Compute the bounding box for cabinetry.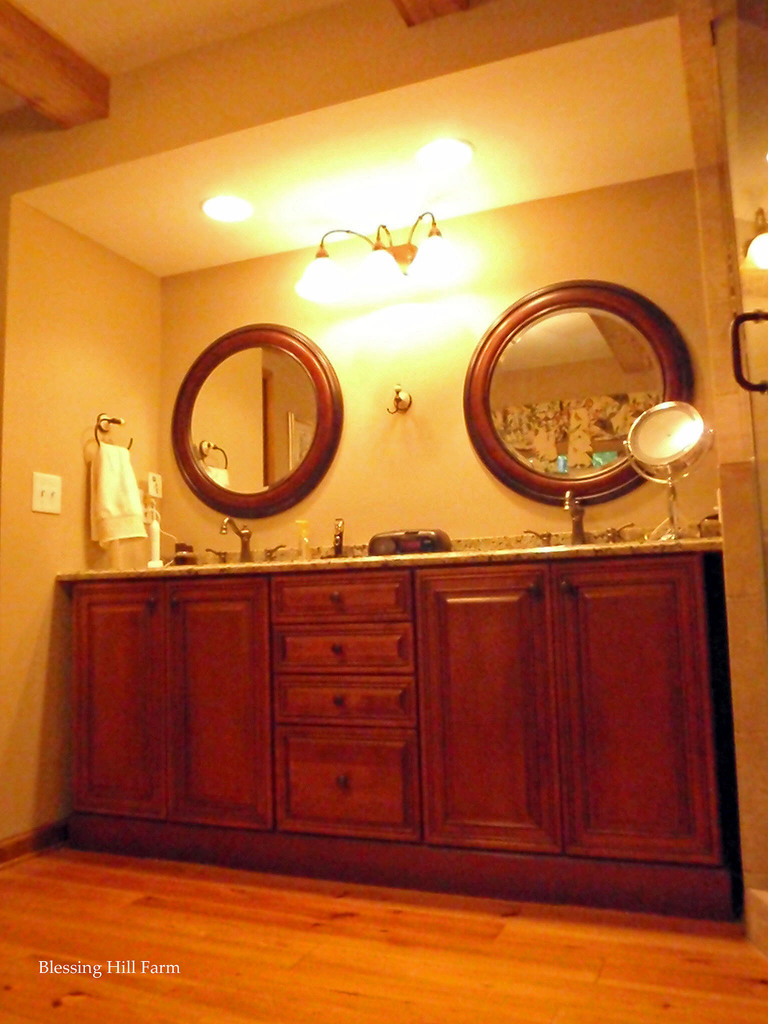
x1=61, y1=525, x2=754, y2=899.
